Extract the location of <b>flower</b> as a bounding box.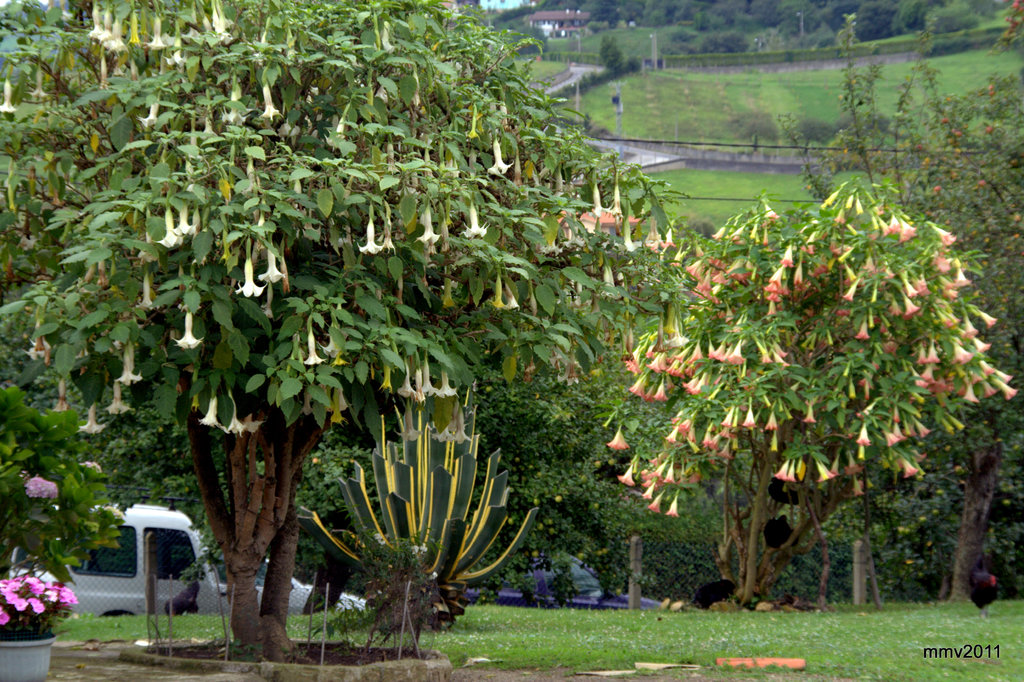
(488,275,502,313).
